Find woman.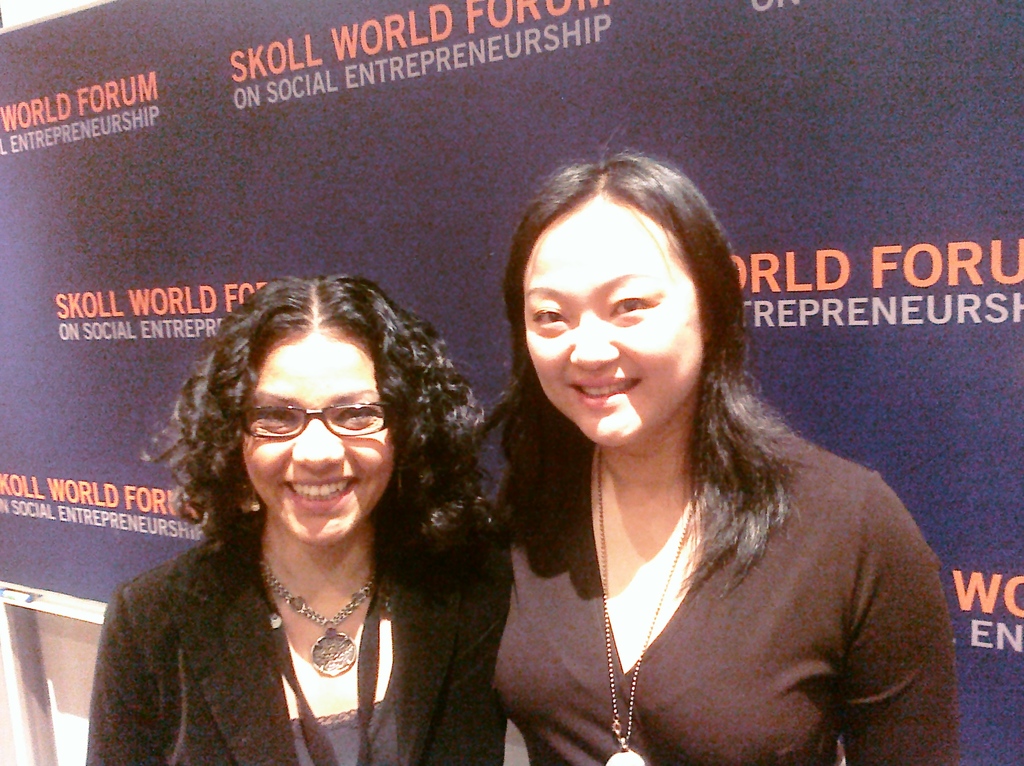
x1=440, y1=154, x2=932, y2=765.
